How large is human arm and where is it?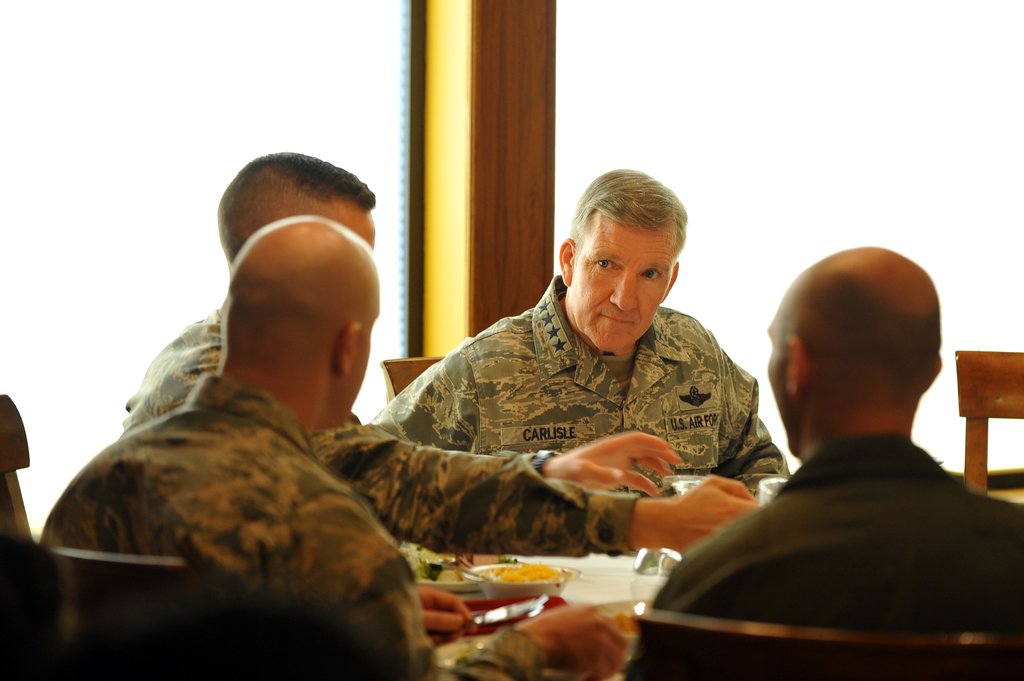
Bounding box: 318:441:615:566.
